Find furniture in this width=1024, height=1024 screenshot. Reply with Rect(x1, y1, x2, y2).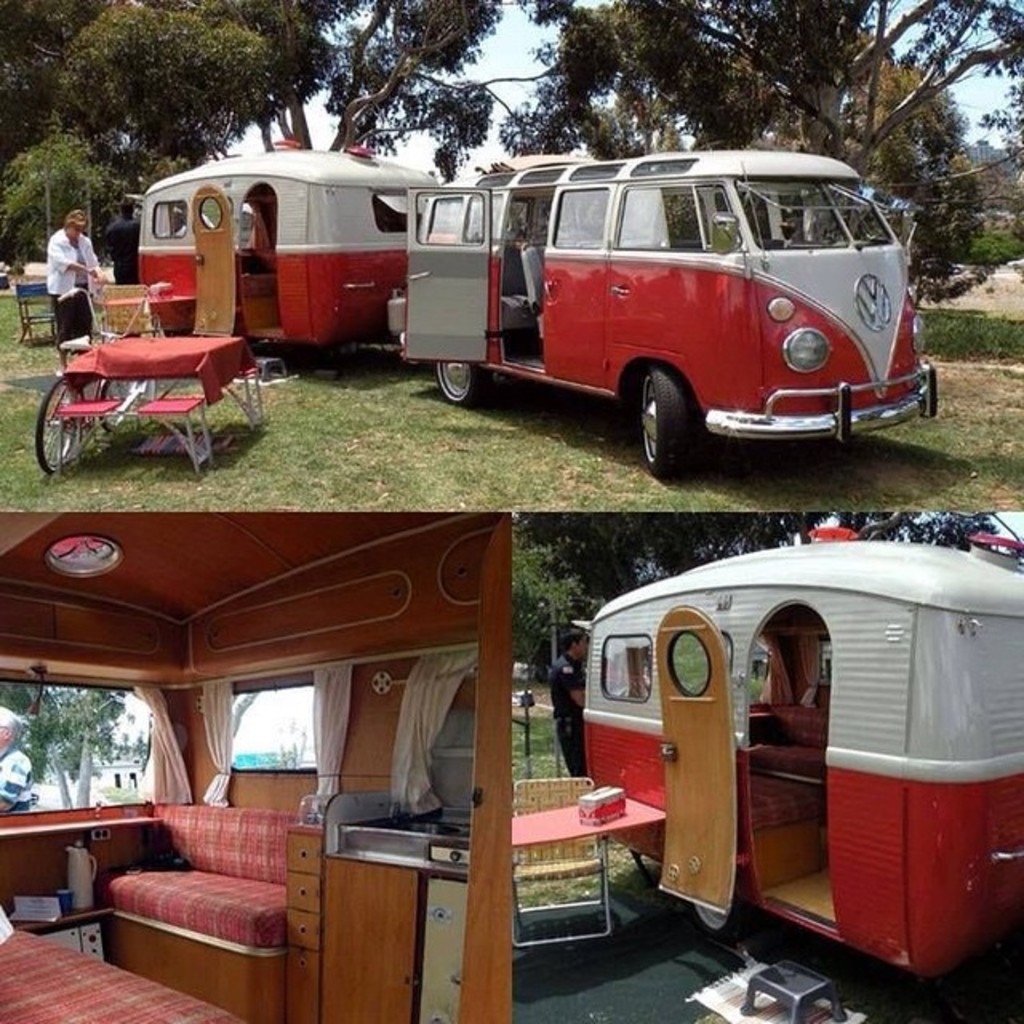
Rect(317, 786, 470, 1022).
